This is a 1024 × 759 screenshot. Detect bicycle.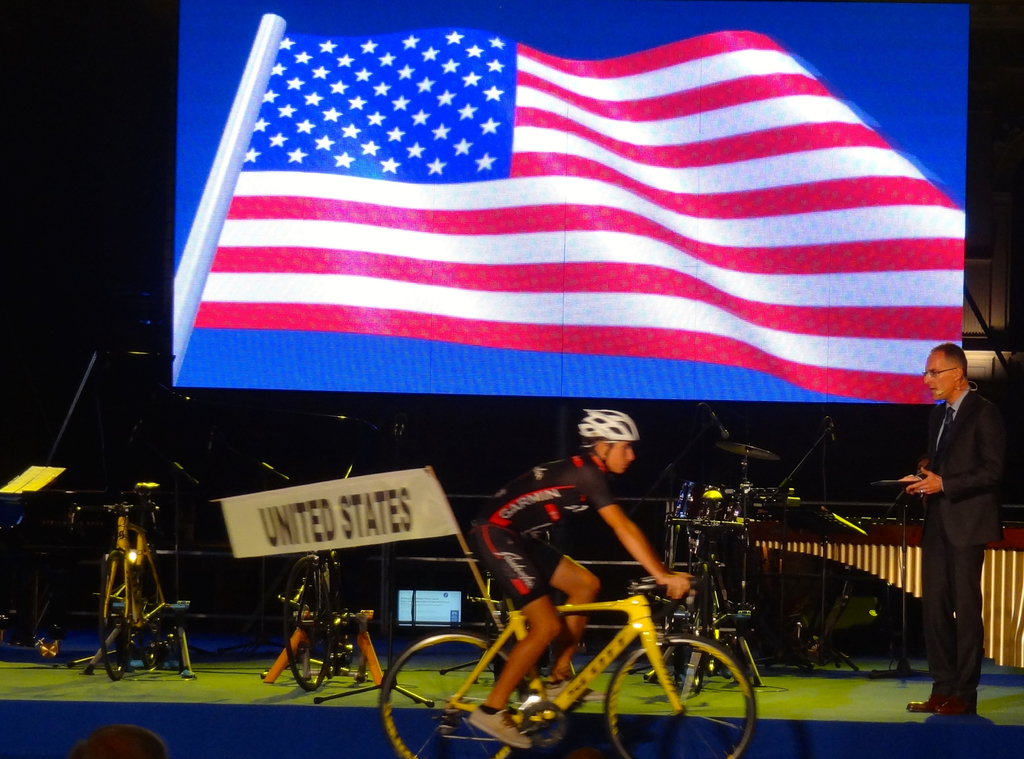
left=425, top=532, right=782, bottom=740.
